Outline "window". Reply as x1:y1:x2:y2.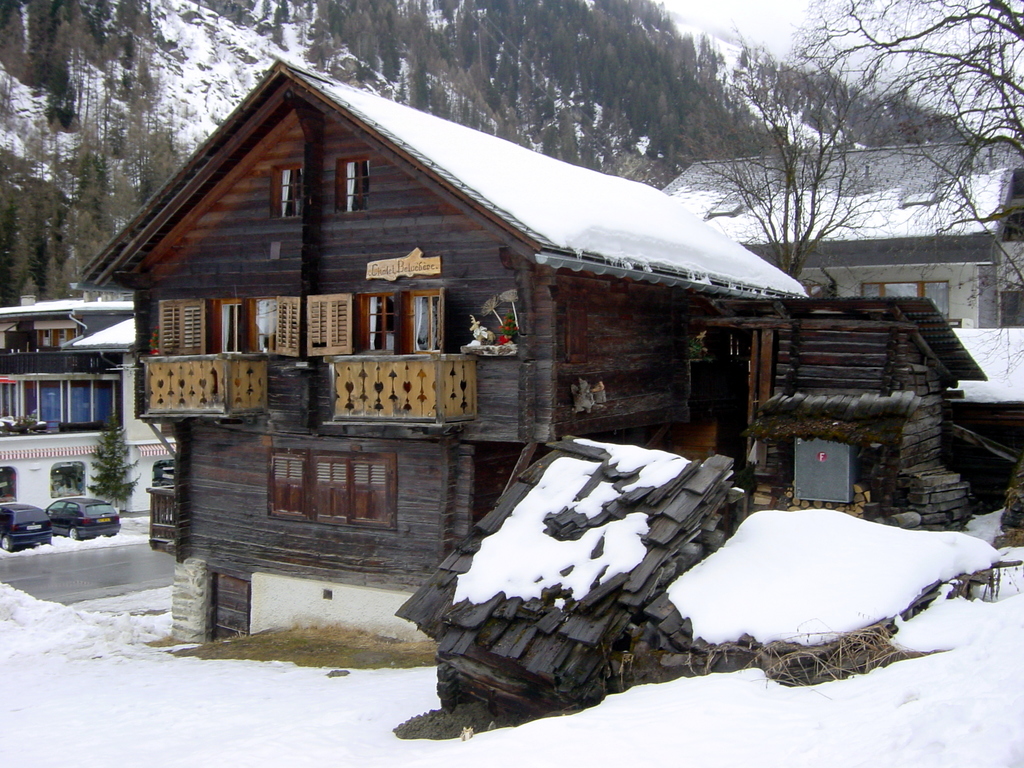
858:279:957:325.
